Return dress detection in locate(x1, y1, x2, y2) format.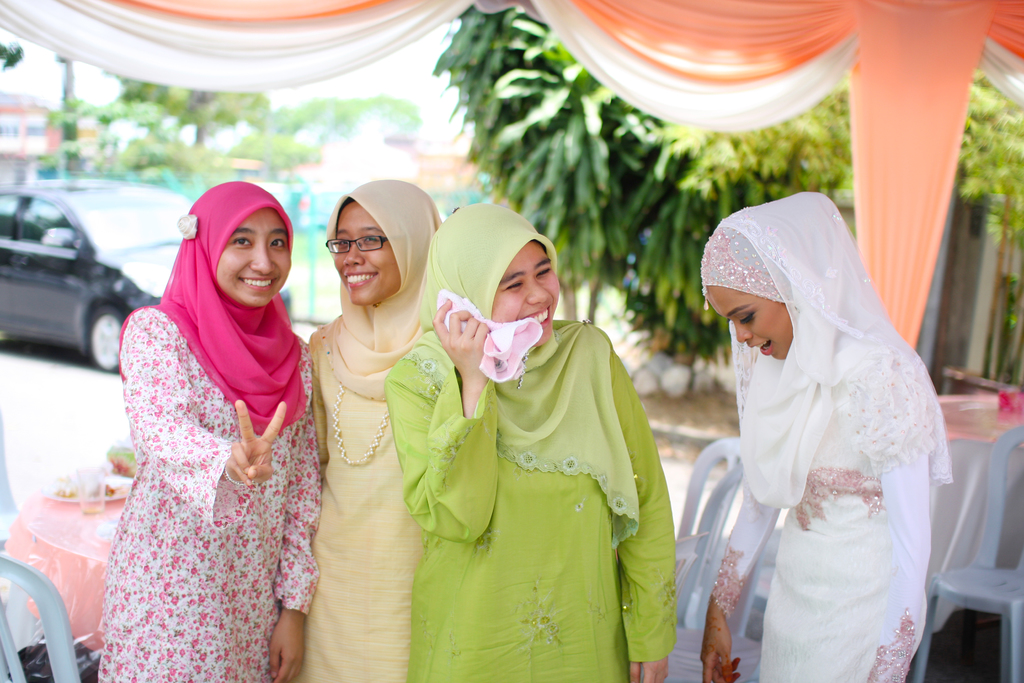
locate(308, 324, 433, 682).
